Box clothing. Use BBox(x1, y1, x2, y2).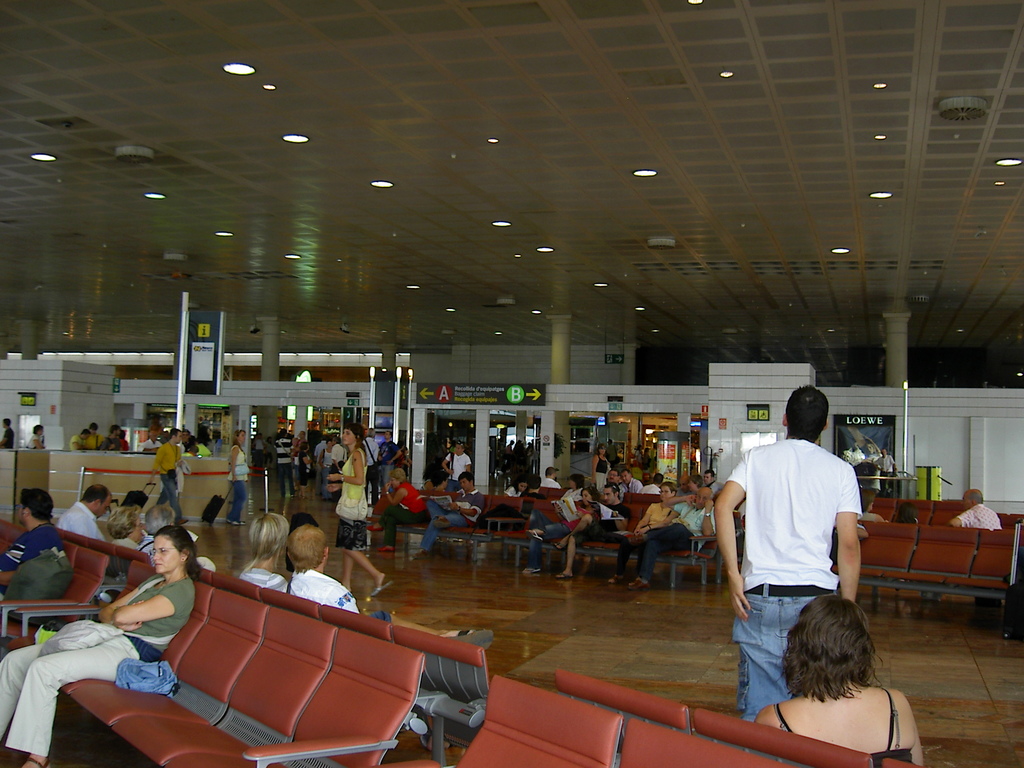
BBox(947, 495, 1000, 536).
